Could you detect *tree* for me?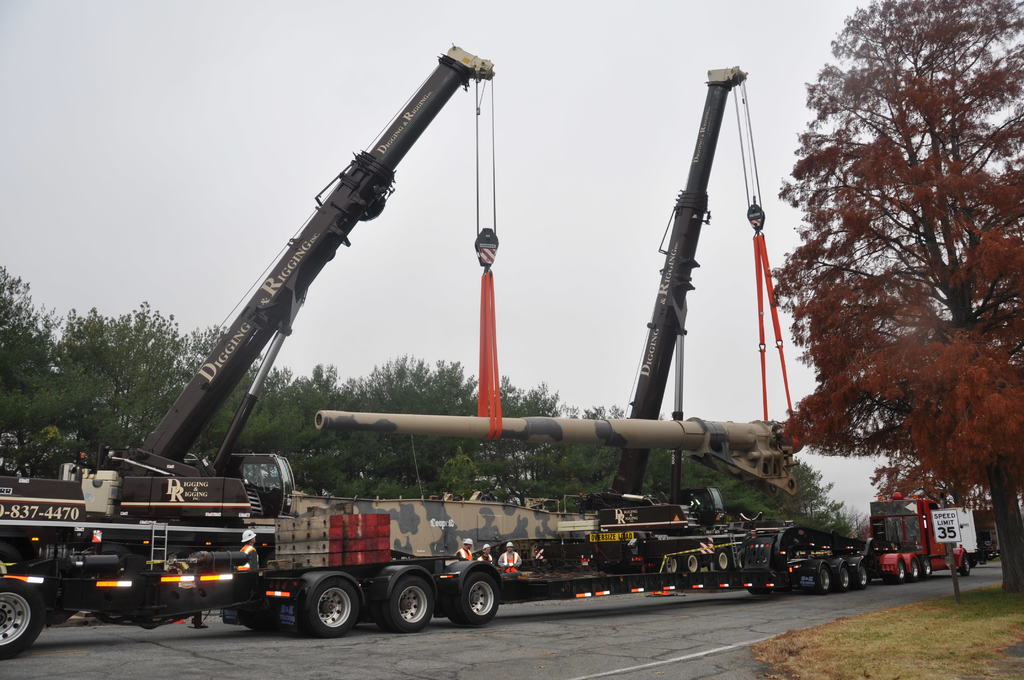
Detection result: crop(477, 371, 557, 501).
